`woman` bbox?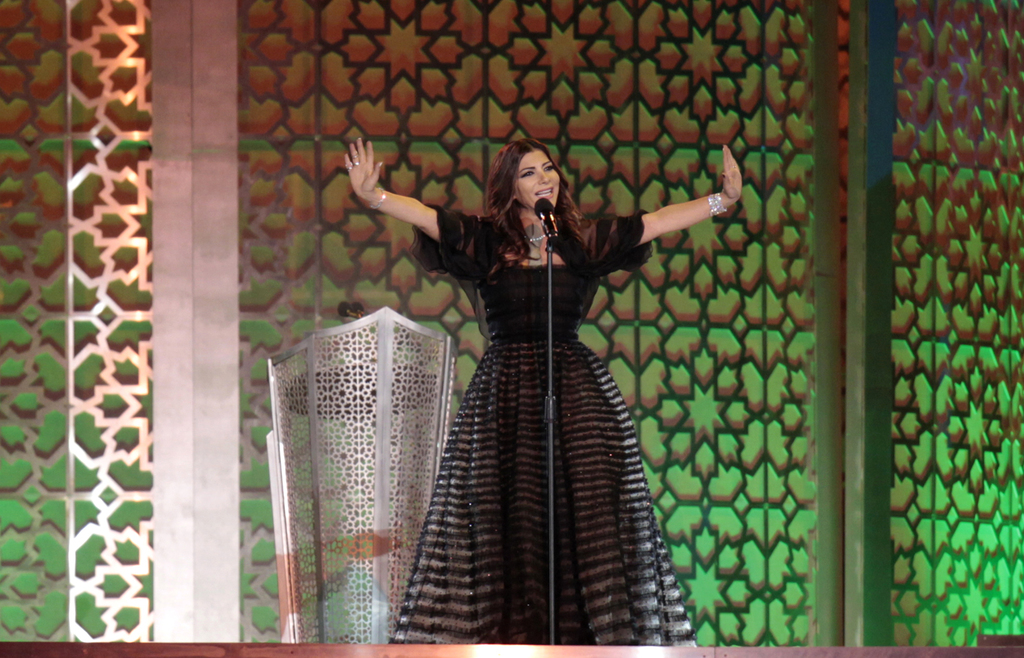
x1=388 y1=127 x2=724 y2=640
